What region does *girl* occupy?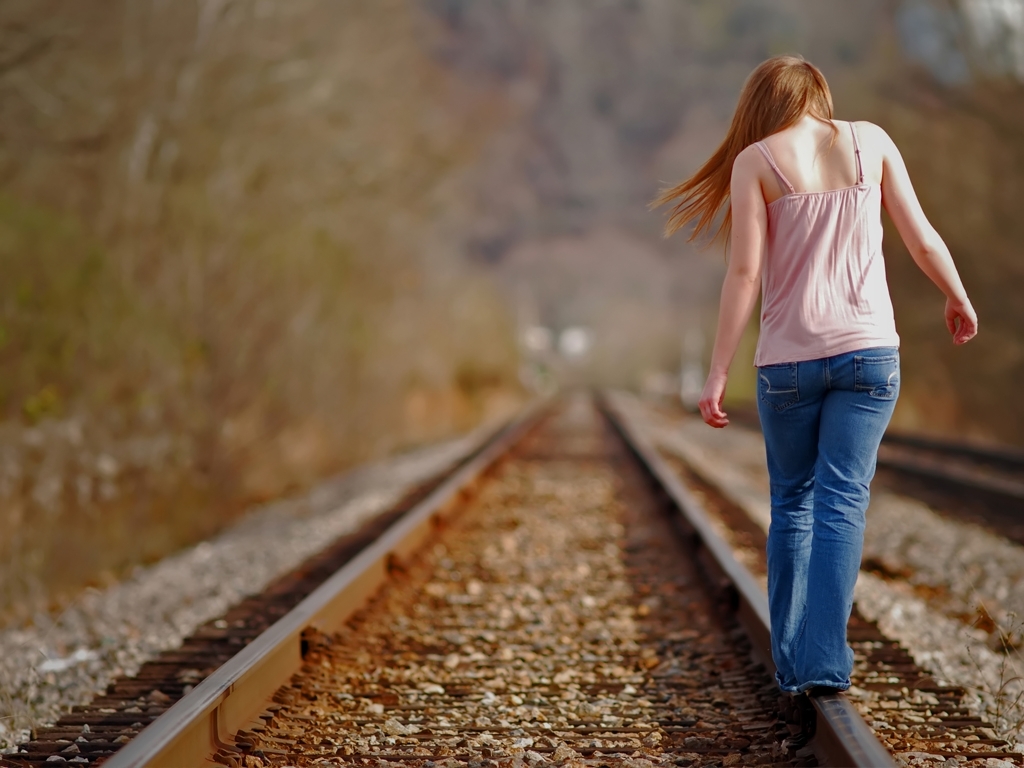
BBox(641, 50, 979, 683).
